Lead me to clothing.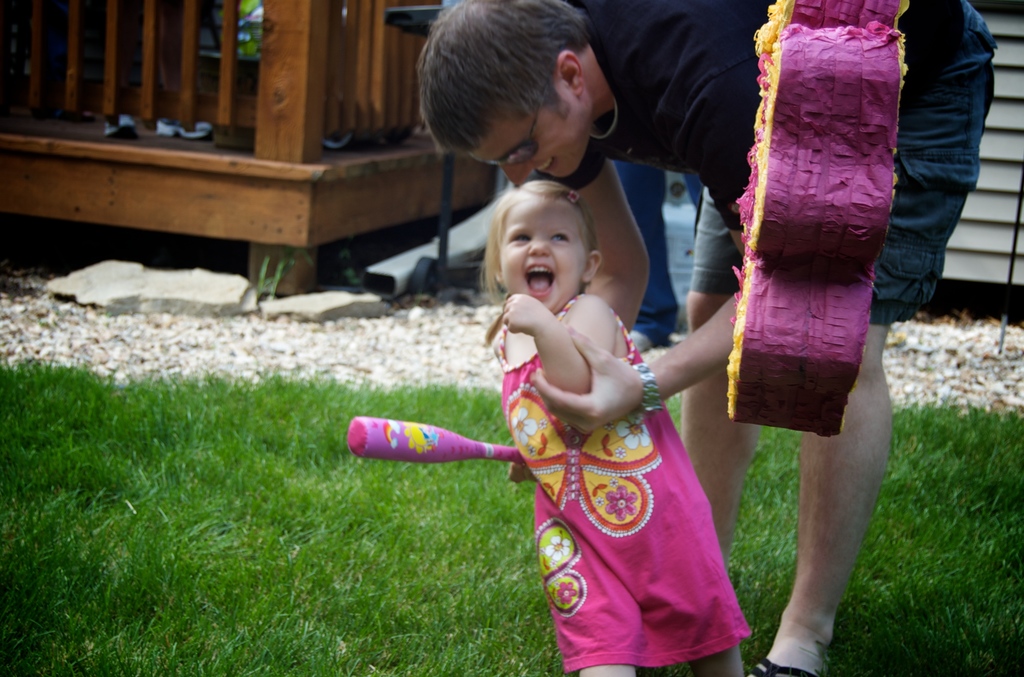
Lead to (479, 249, 754, 642).
